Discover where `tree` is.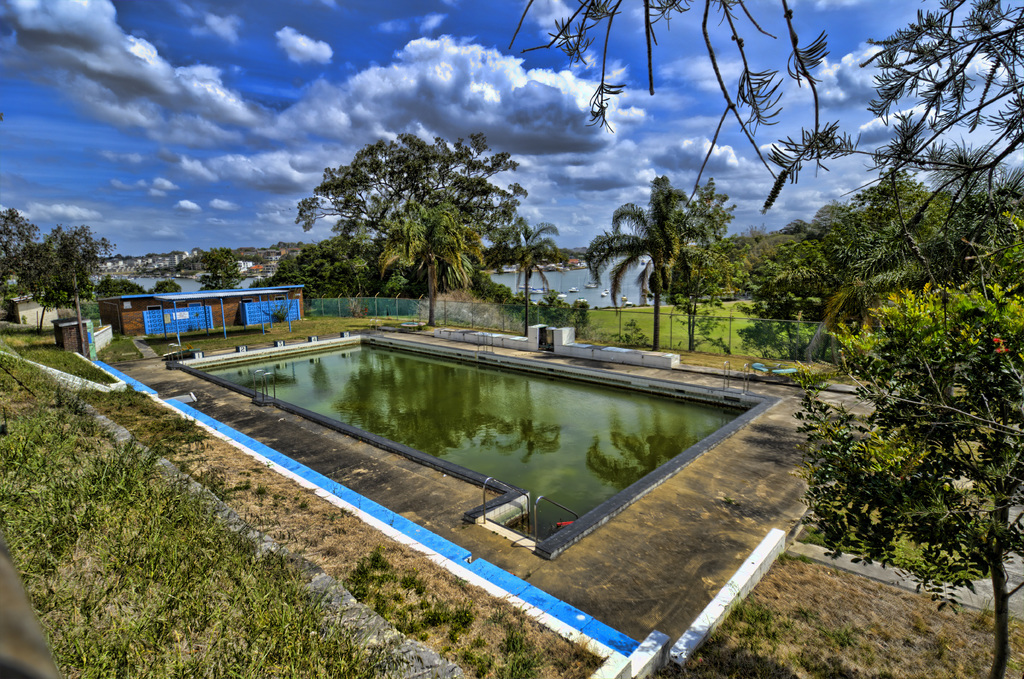
Discovered at Rect(94, 270, 181, 291).
